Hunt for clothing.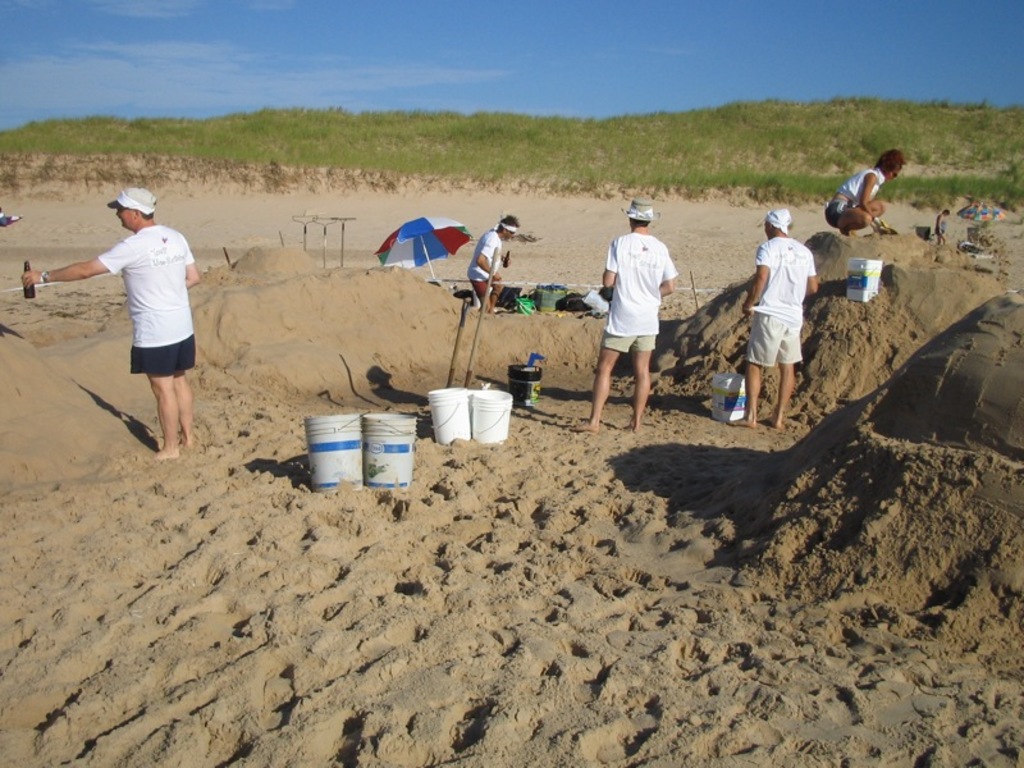
Hunted down at bbox=[467, 232, 504, 303].
